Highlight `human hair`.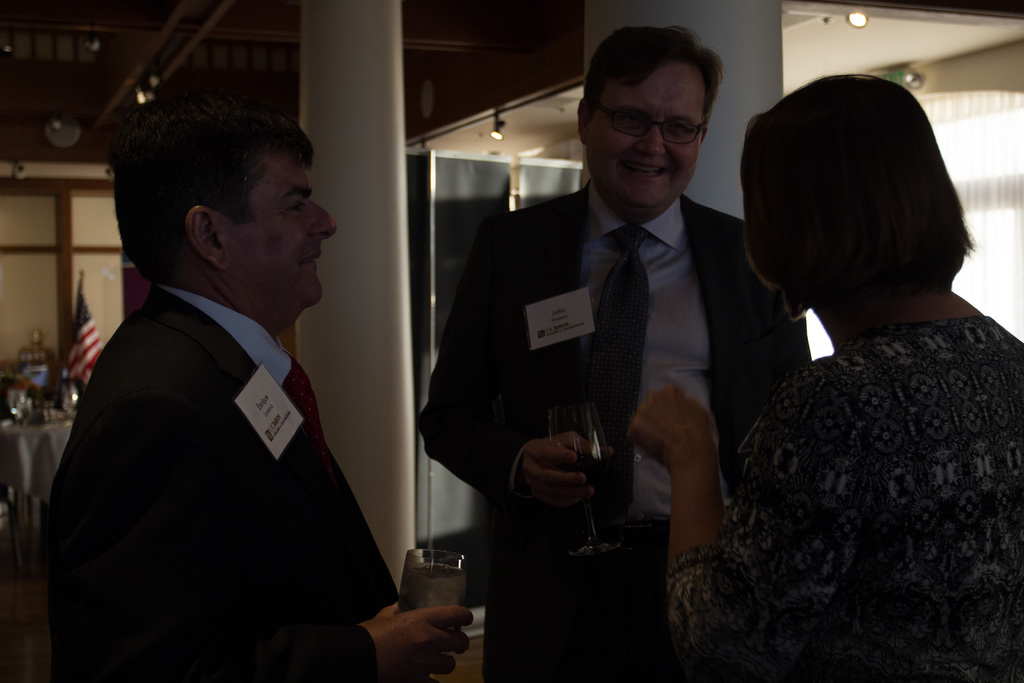
Highlighted region: [109, 97, 319, 283].
